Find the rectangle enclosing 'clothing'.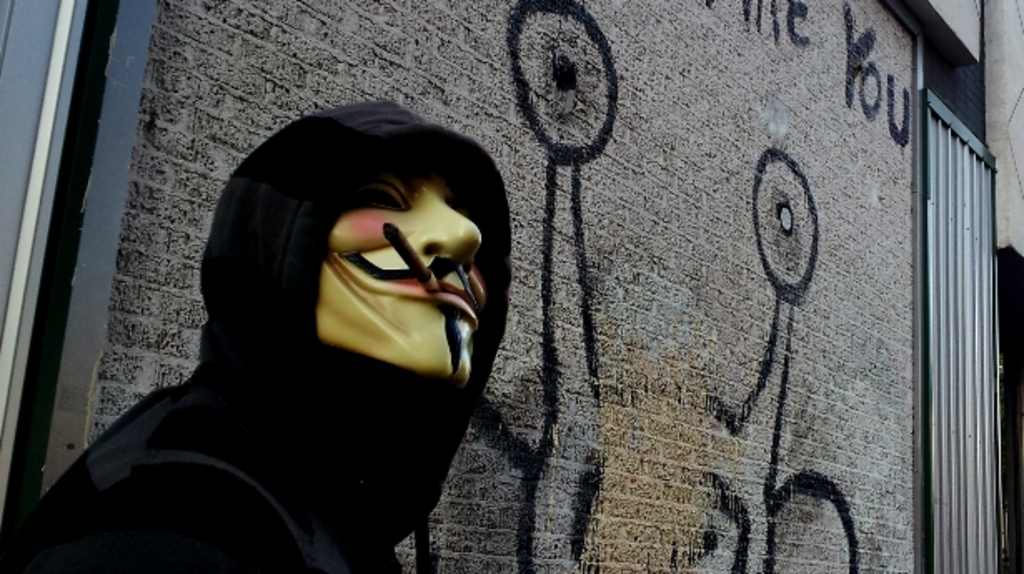
12 95 513 572.
